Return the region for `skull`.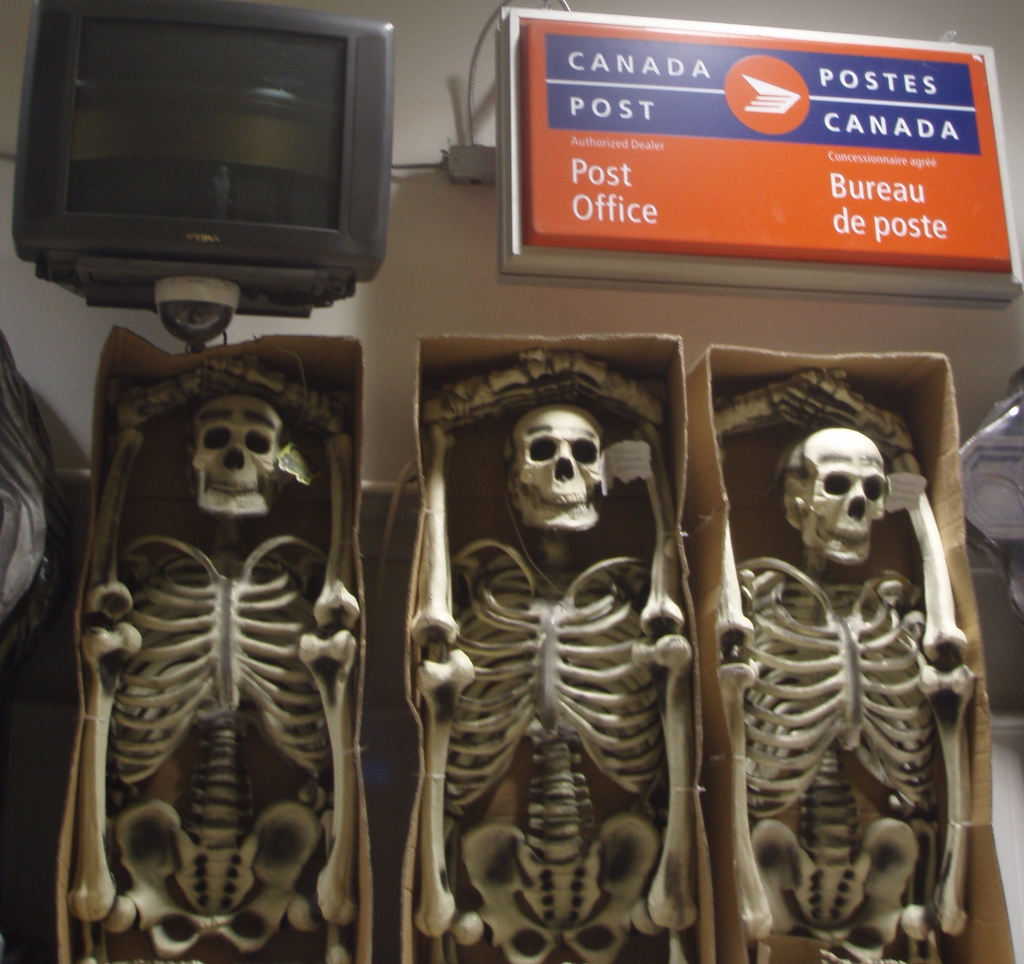
{"x1": 781, "y1": 428, "x2": 886, "y2": 561}.
